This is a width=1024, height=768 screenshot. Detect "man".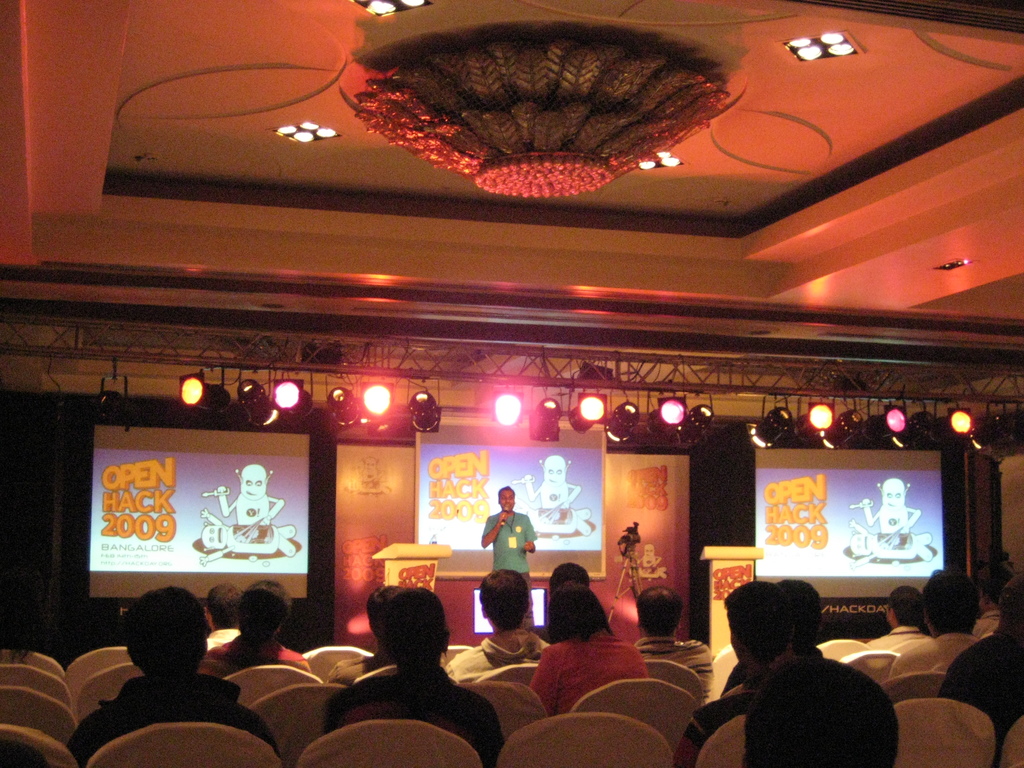
[x1=480, y1=483, x2=538, y2=631].
